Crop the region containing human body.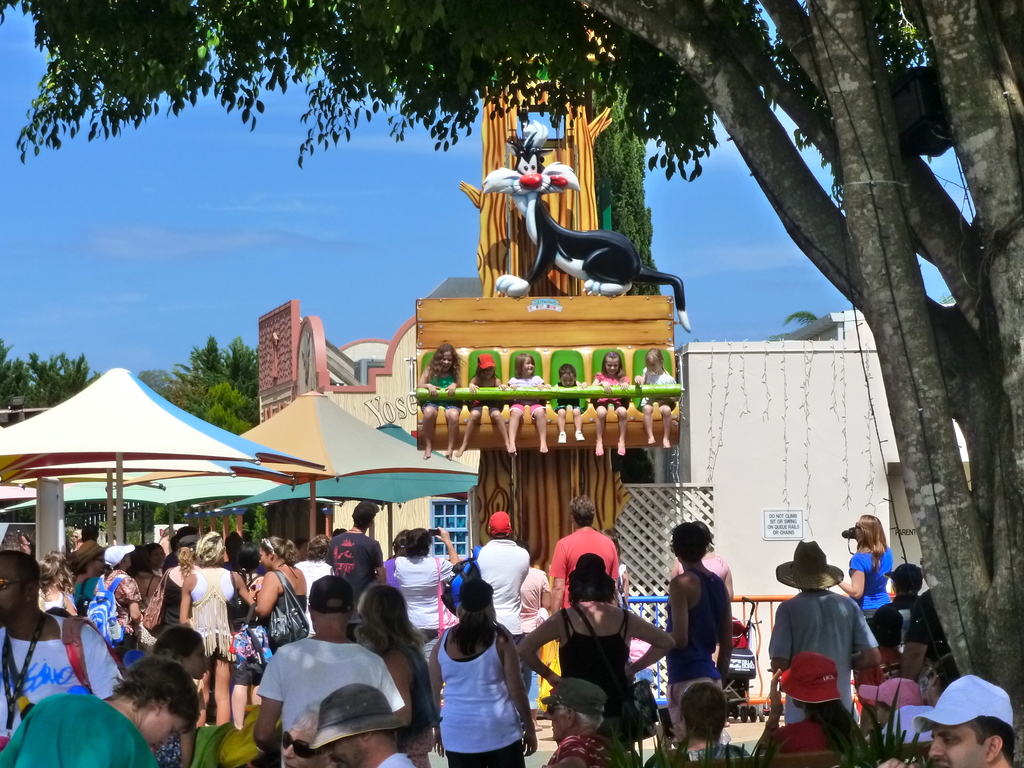
Crop region: bbox=(600, 523, 628, 610).
